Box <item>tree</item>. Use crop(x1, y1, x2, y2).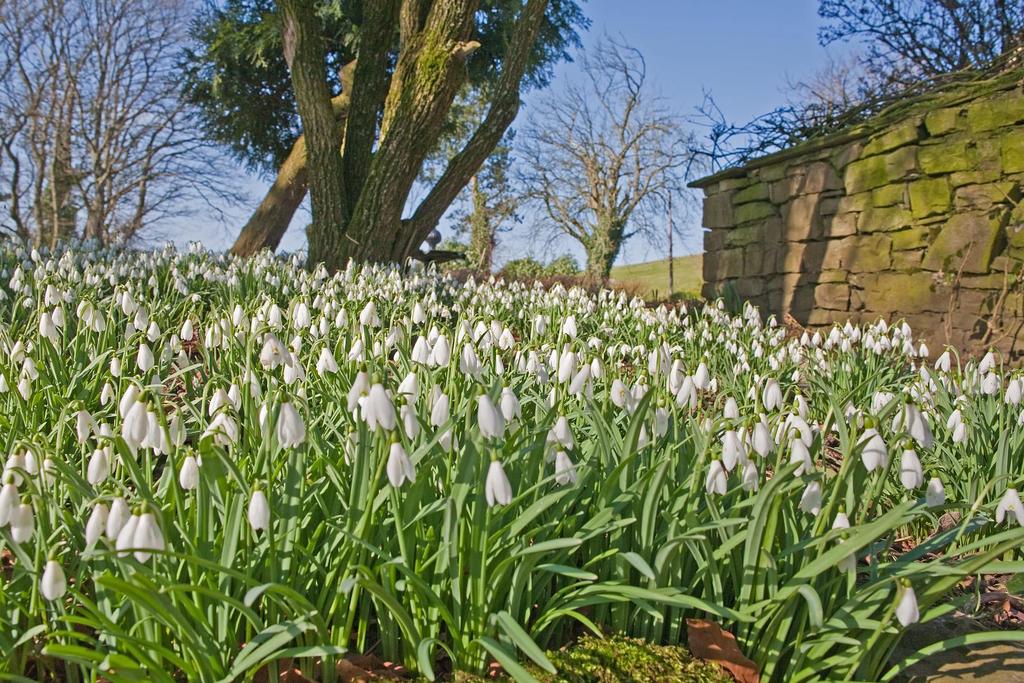
crop(275, 0, 551, 278).
